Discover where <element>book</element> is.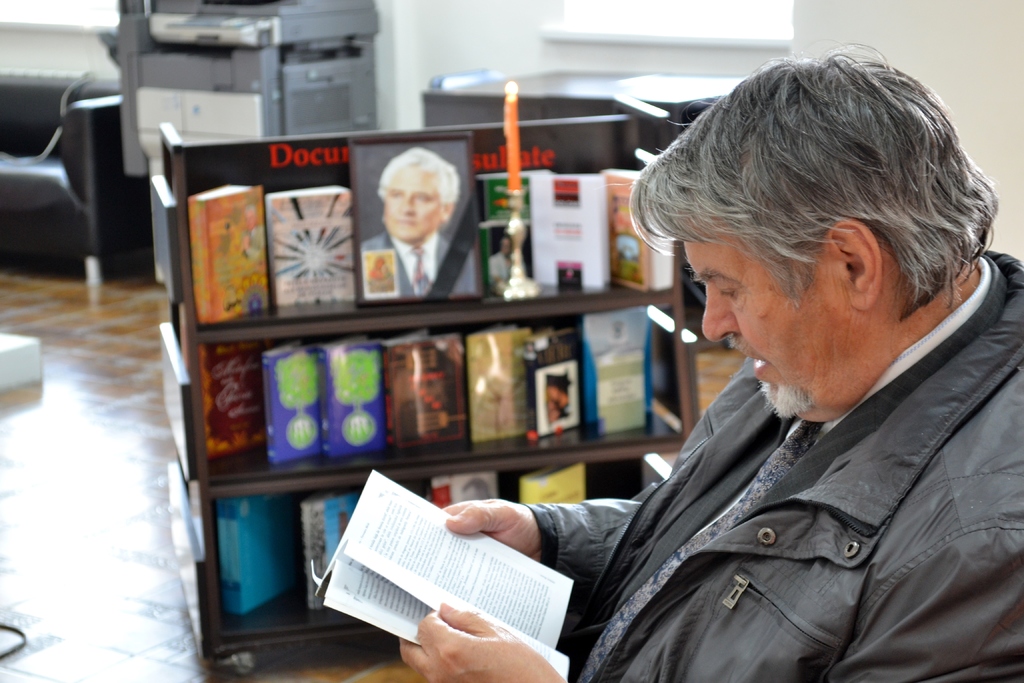
Discovered at bbox=[430, 477, 498, 508].
